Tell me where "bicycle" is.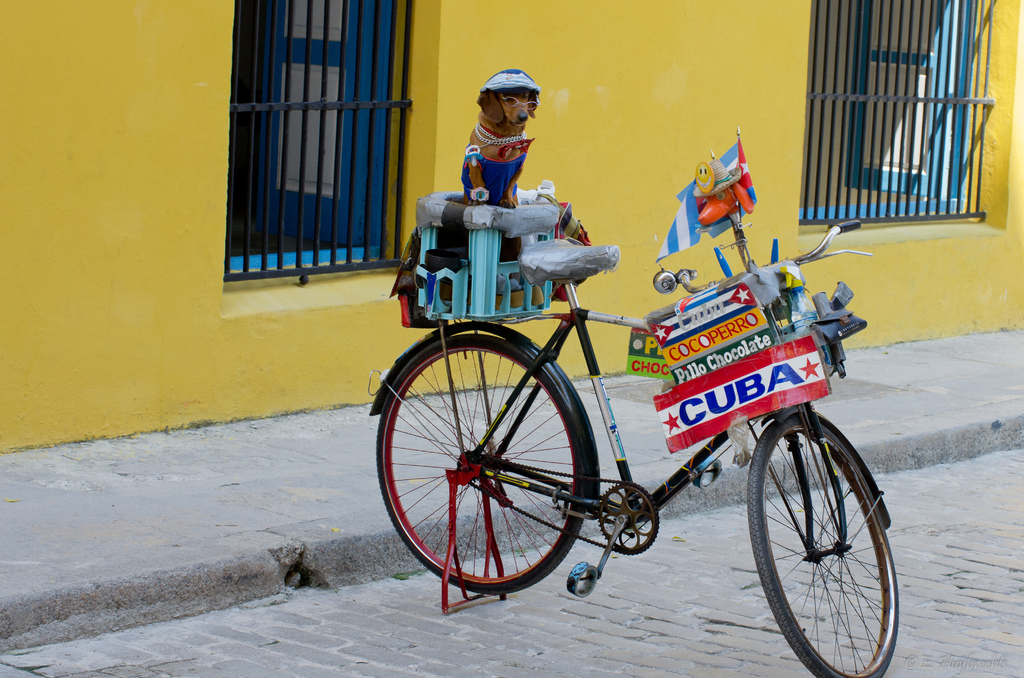
"bicycle" is at {"left": 373, "top": 189, "right": 895, "bottom": 656}.
